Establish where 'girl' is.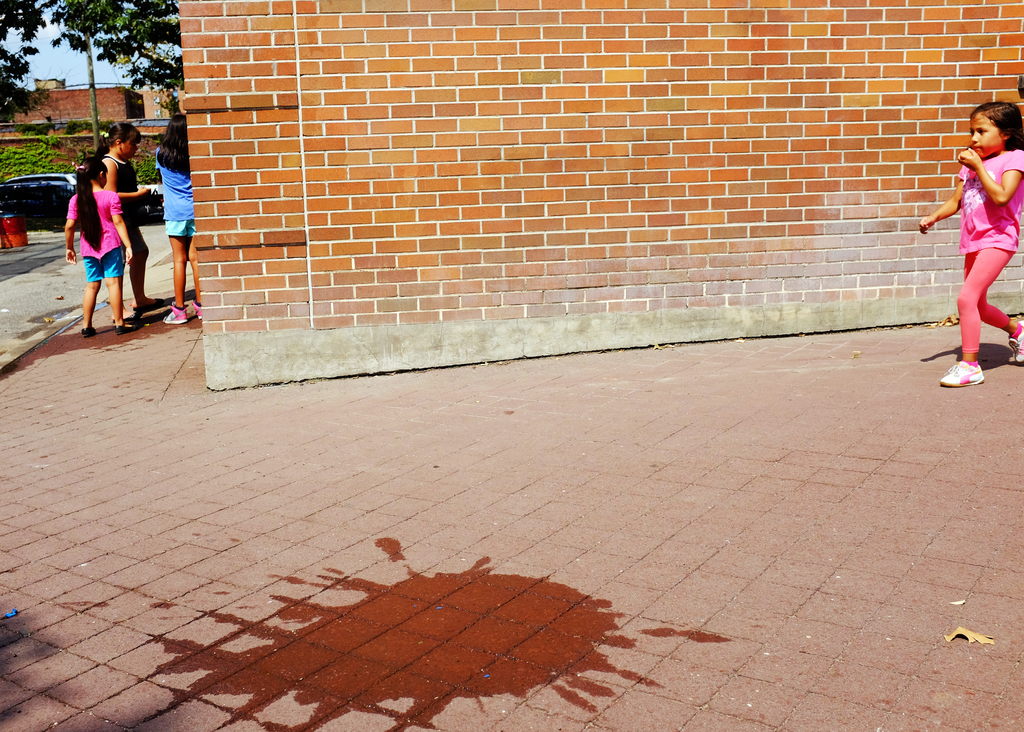
Established at left=920, top=98, right=1023, bottom=385.
